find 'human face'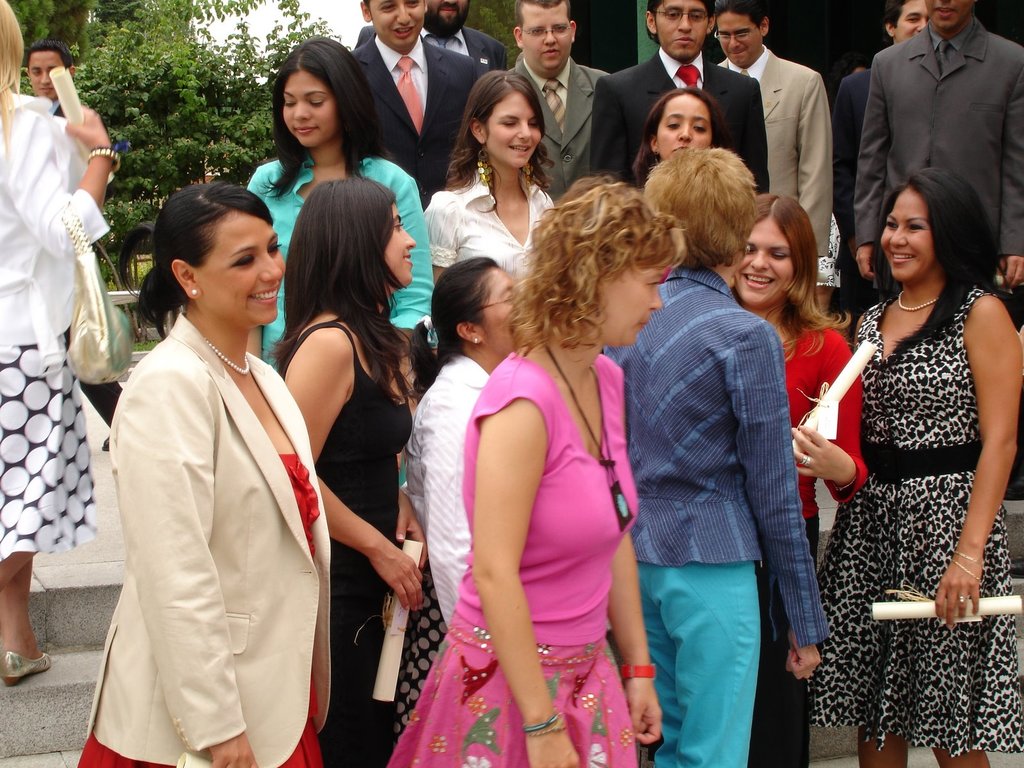
select_region(657, 0, 713, 59)
